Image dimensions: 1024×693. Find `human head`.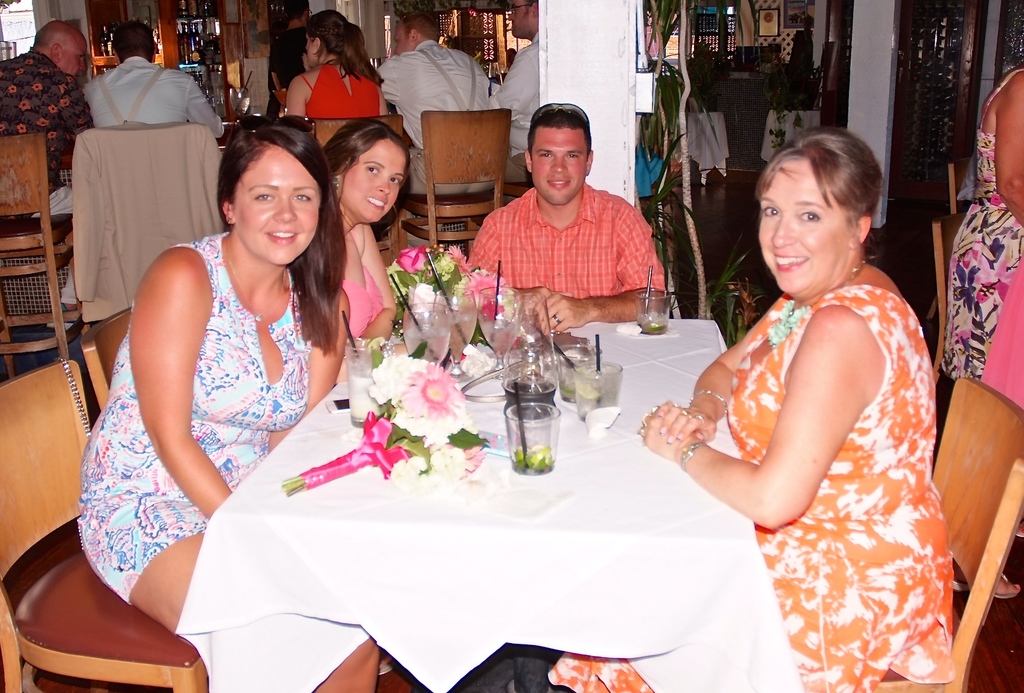
(x1=508, y1=0, x2=538, y2=39).
